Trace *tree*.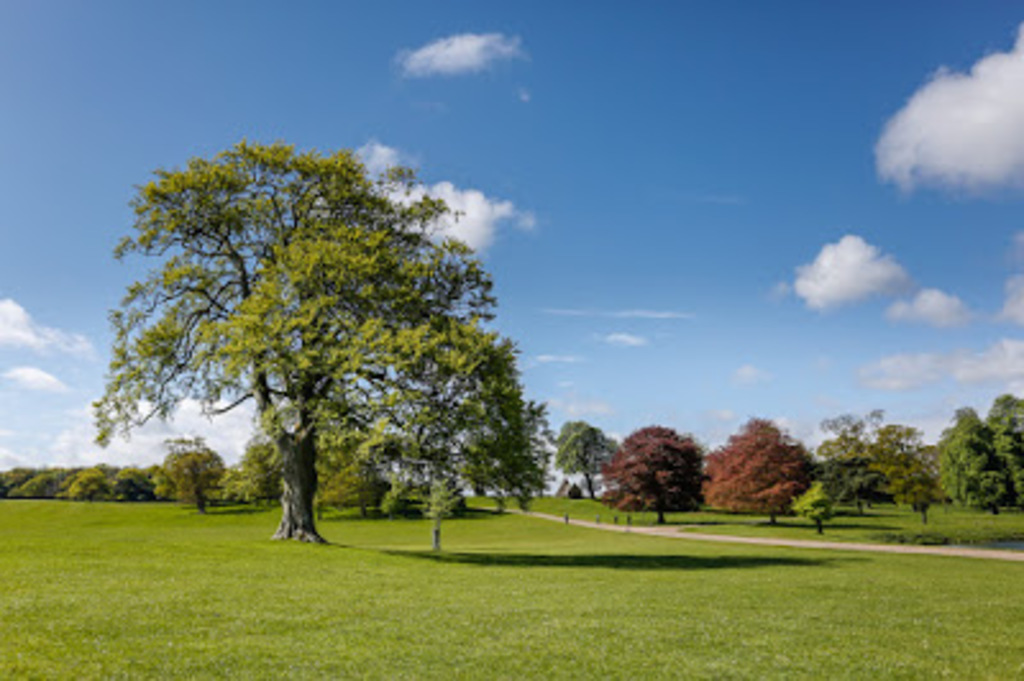
Traced to pyautogui.locateOnScreen(325, 448, 387, 525).
